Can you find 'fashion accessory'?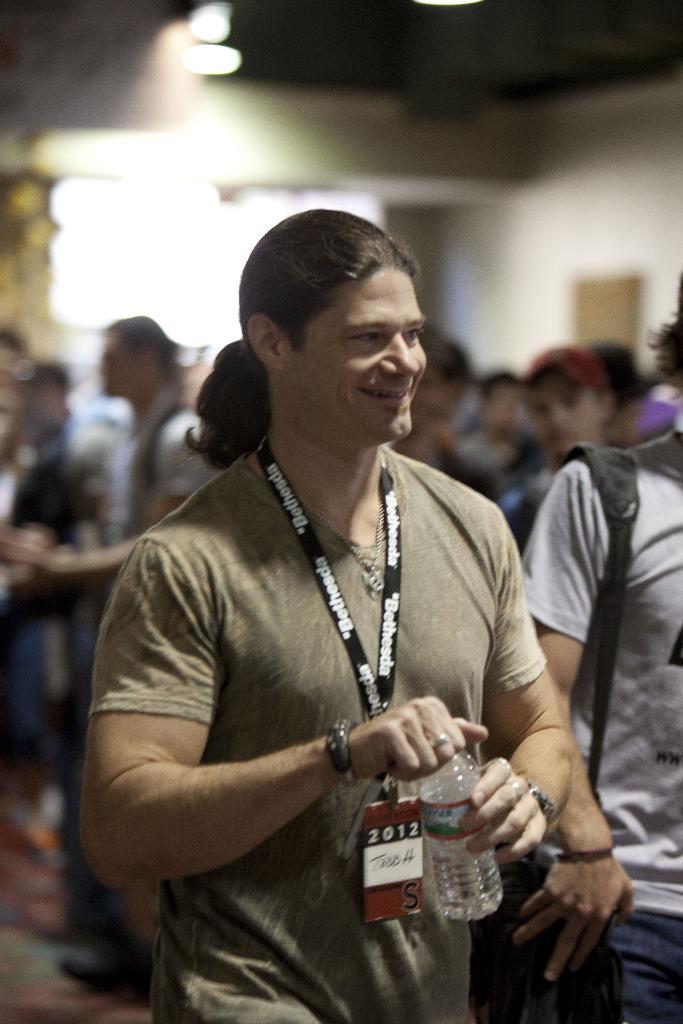
Yes, bounding box: detection(509, 780, 524, 803).
